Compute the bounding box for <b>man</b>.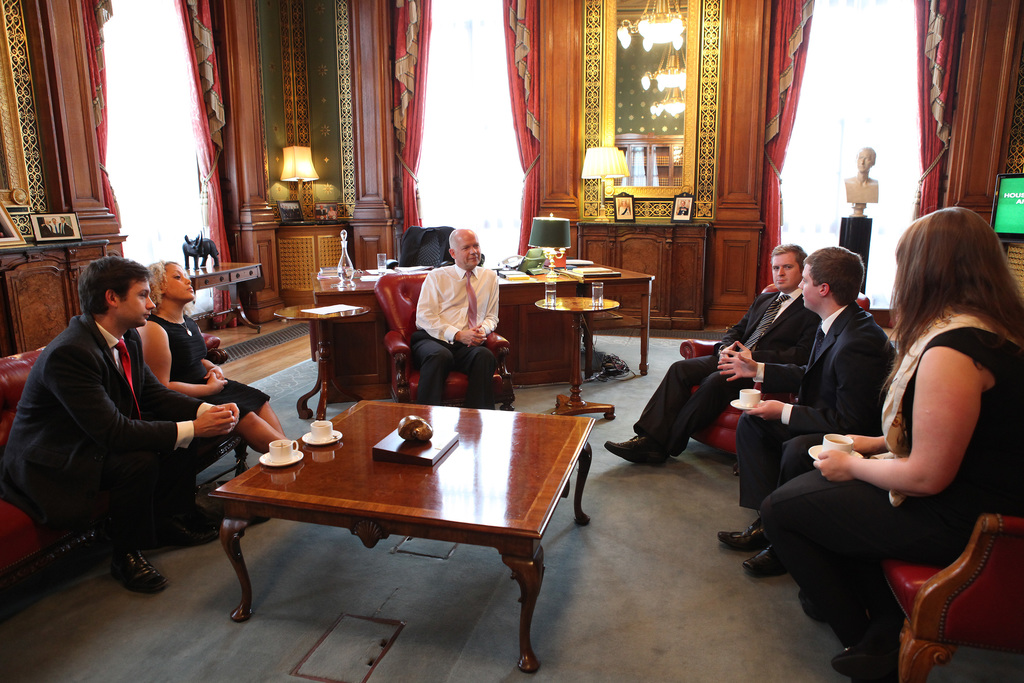
(607, 238, 824, 467).
